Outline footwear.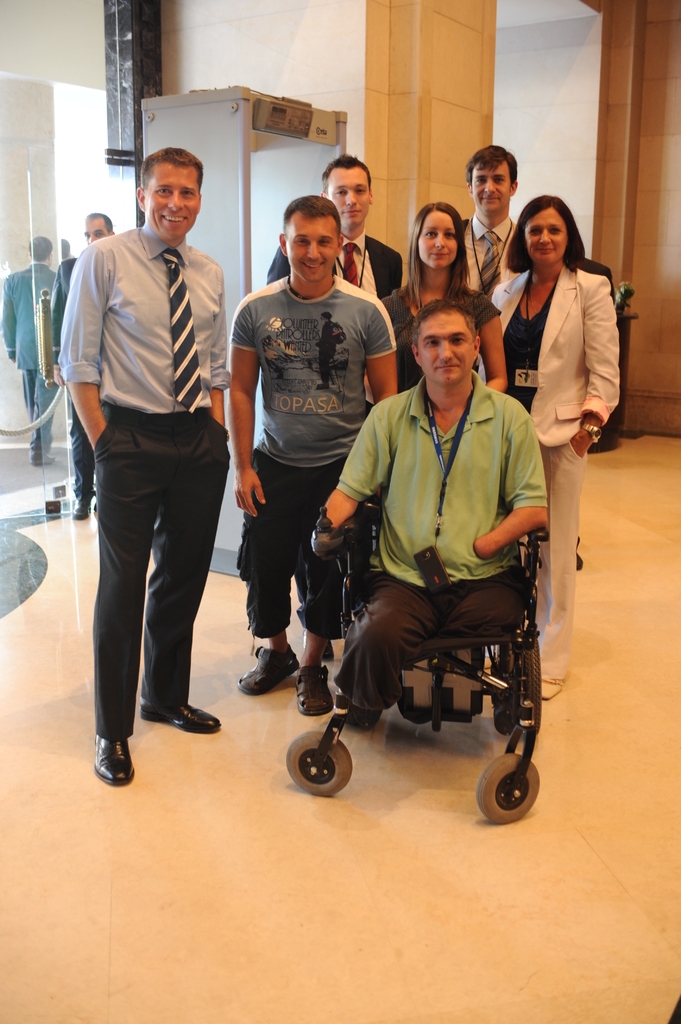
Outline: [141,700,225,728].
